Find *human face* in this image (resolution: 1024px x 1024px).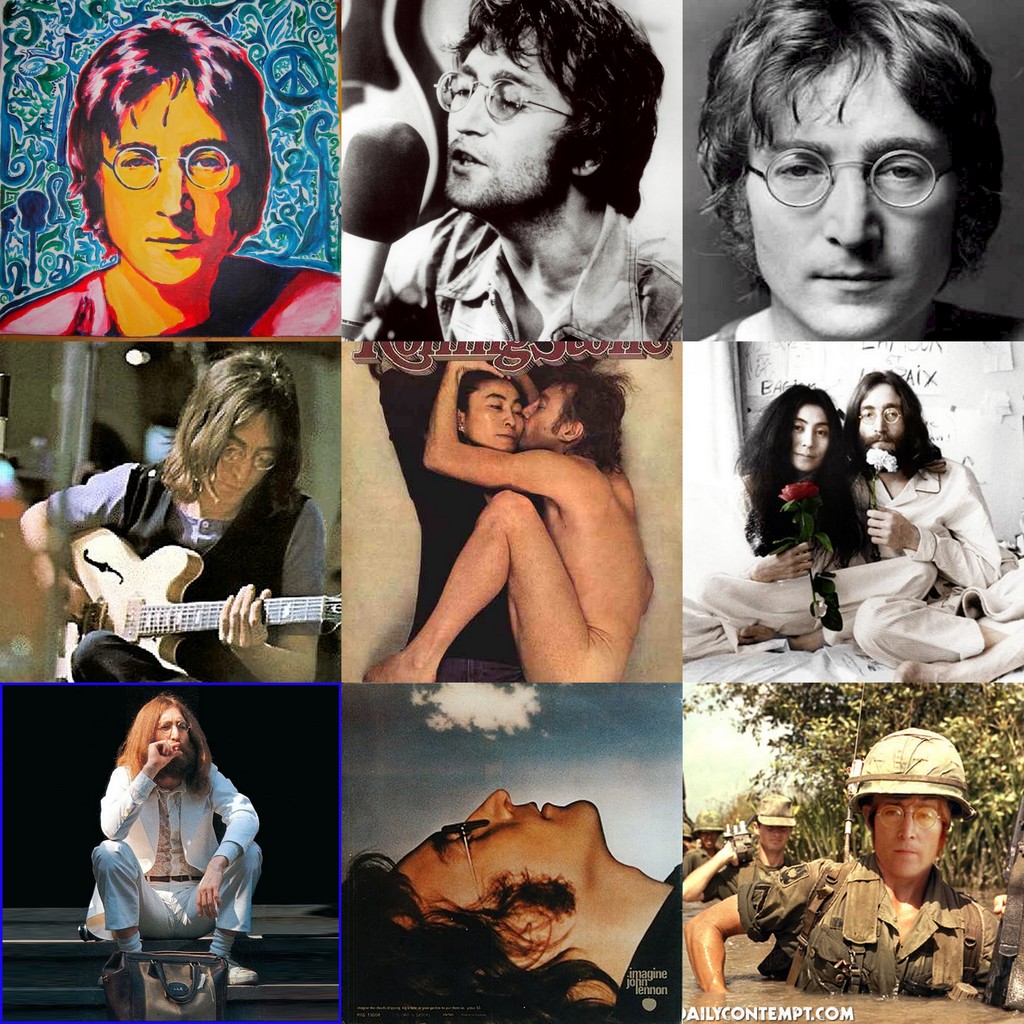
l=764, t=822, r=785, b=856.
